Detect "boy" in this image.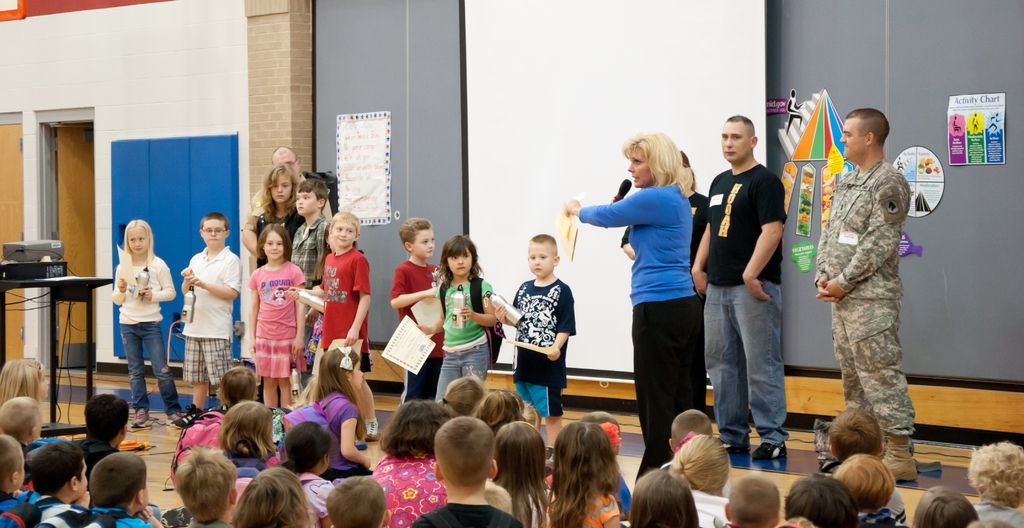
Detection: l=831, t=456, r=903, b=525.
